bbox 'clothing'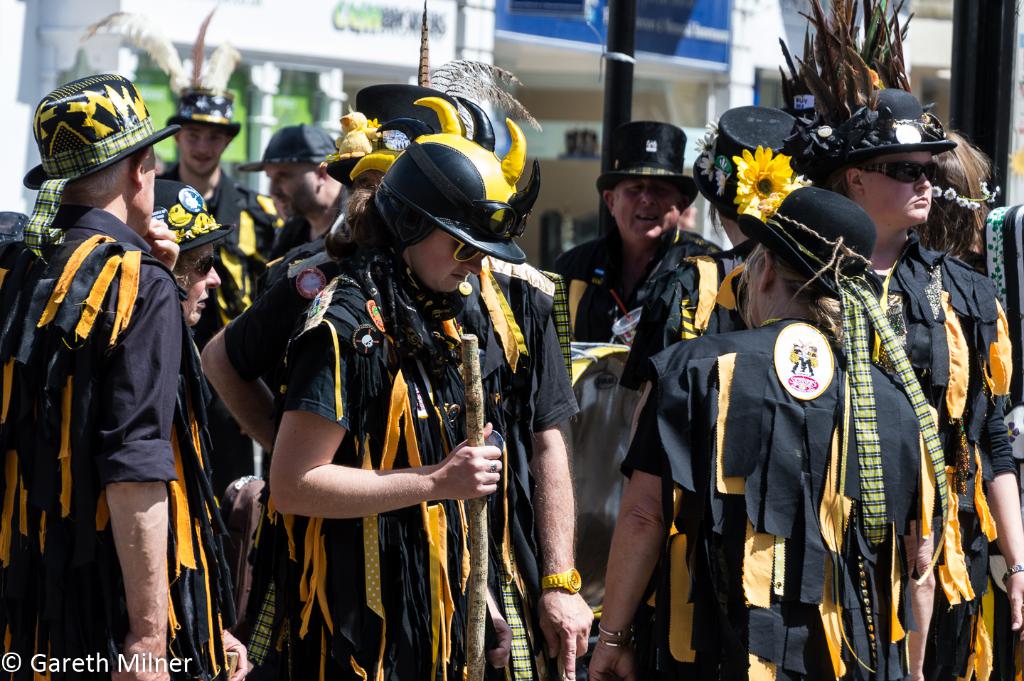
<box>0,205,186,680</box>
